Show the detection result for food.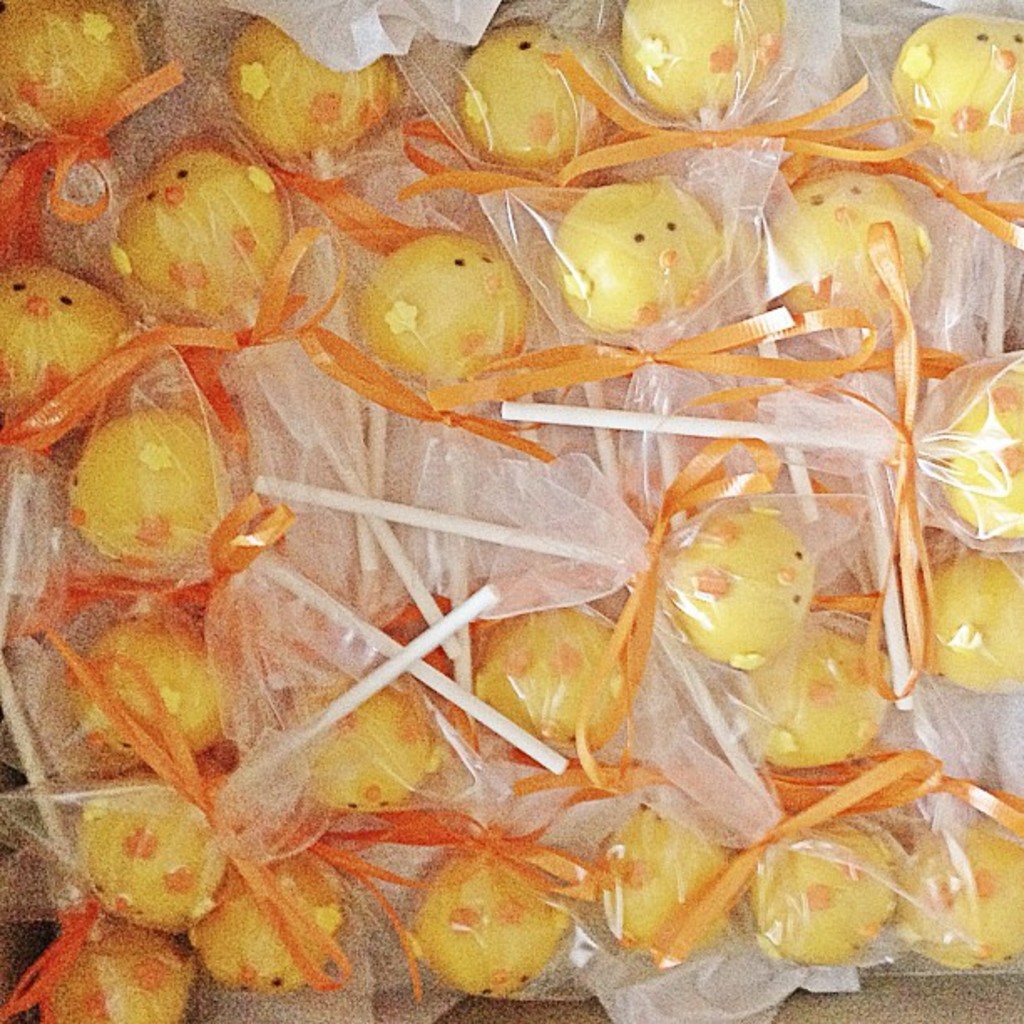
{"x1": 0, "y1": 276, "x2": 125, "y2": 455}.
